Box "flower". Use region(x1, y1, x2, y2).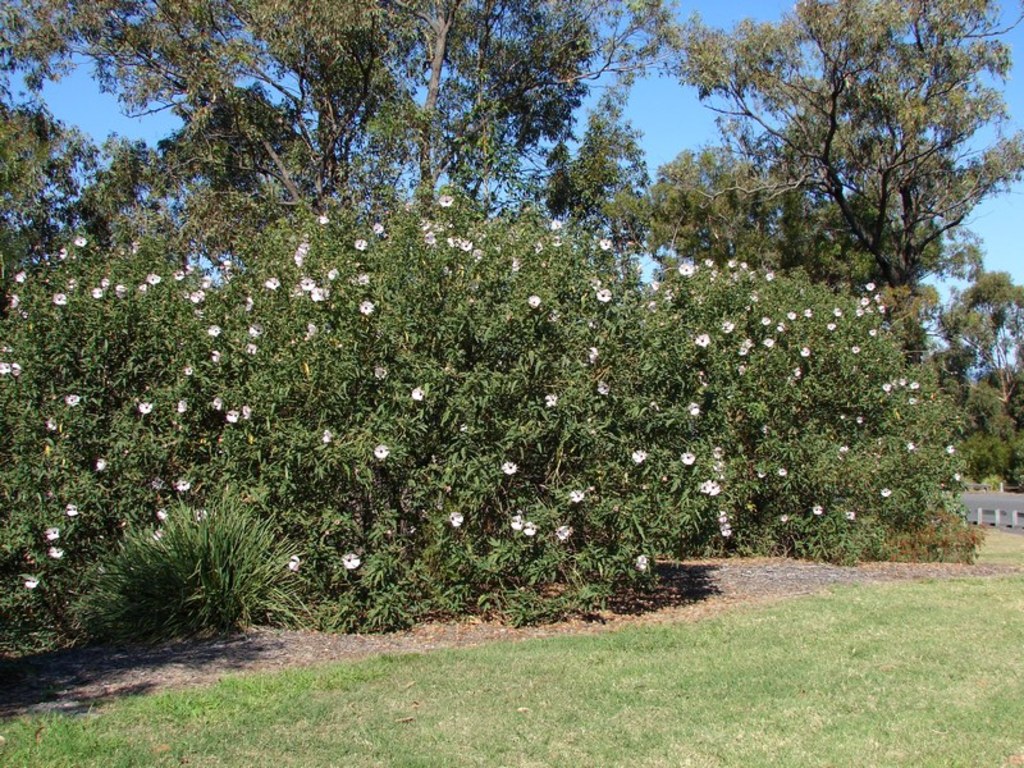
region(138, 401, 154, 419).
